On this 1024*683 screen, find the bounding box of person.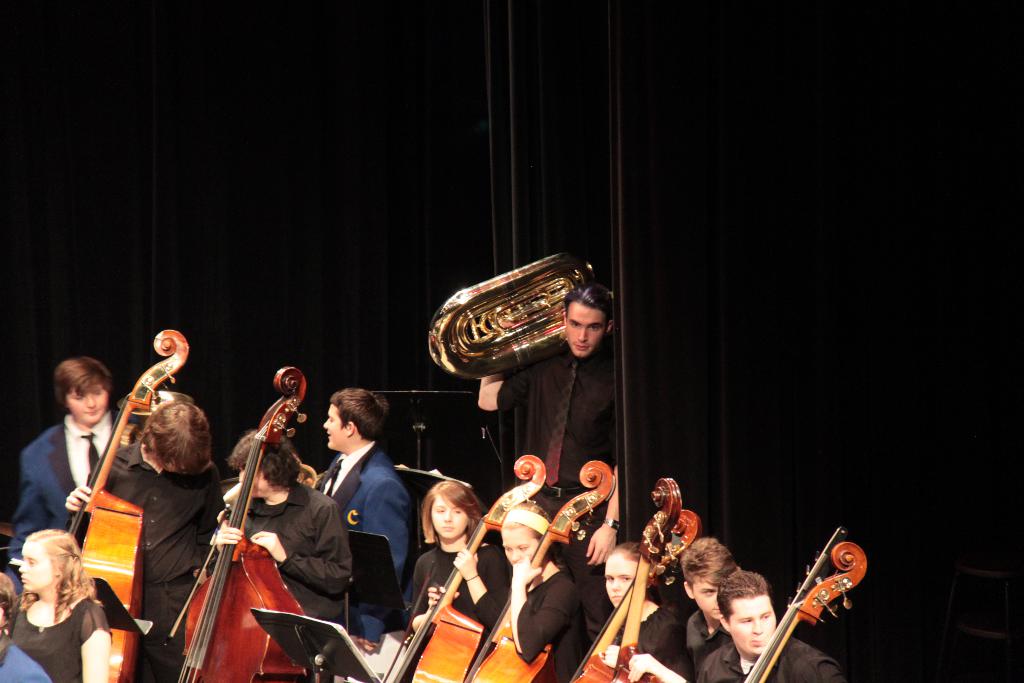
Bounding box: [694, 569, 848, 682].
